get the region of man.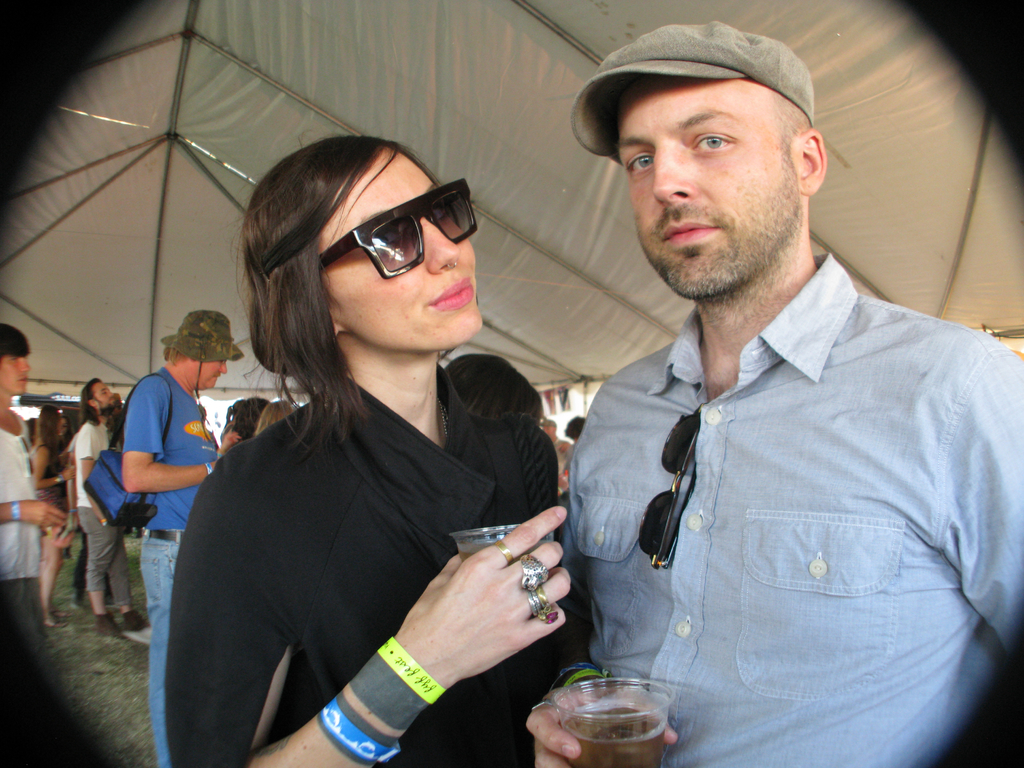
[559, 22, 1023, 767].
